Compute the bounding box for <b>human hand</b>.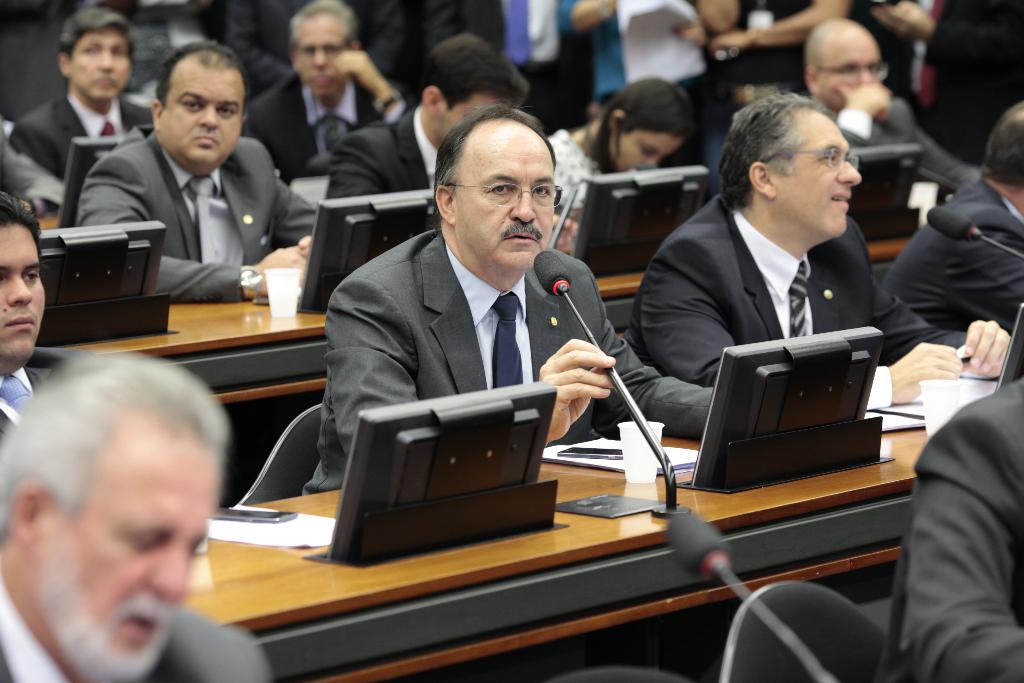
detection(255, 242, 303, 297).
